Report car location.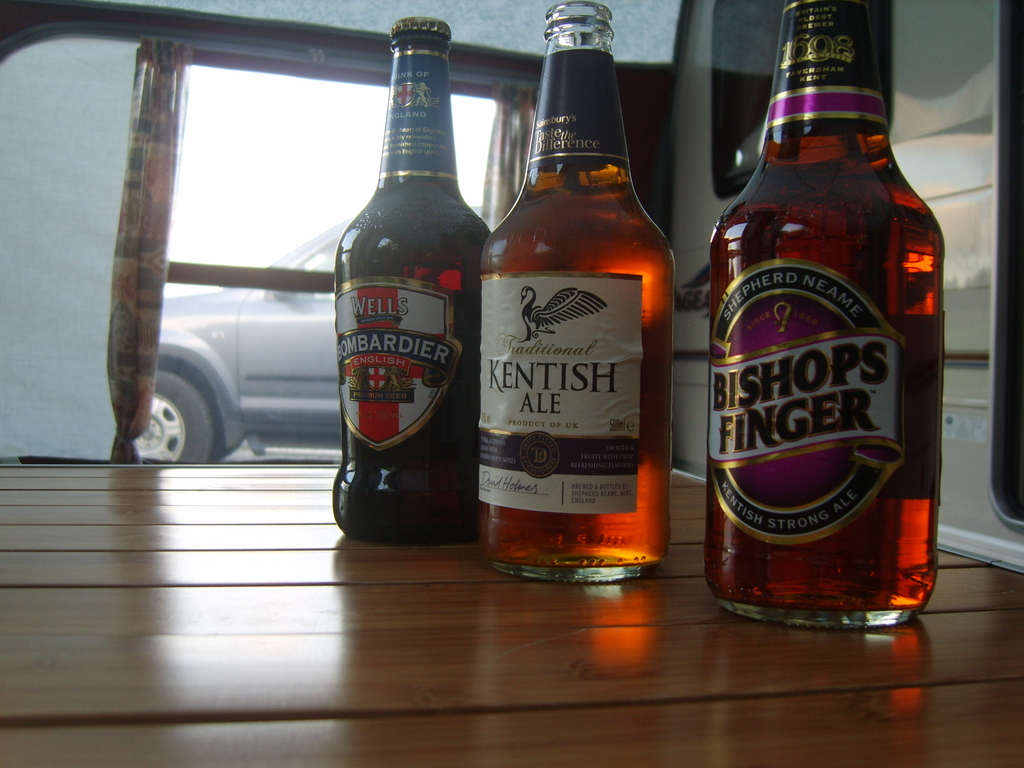
Report: {"left": 135, "top": 218, "right": 348, "bottom": 468}.
